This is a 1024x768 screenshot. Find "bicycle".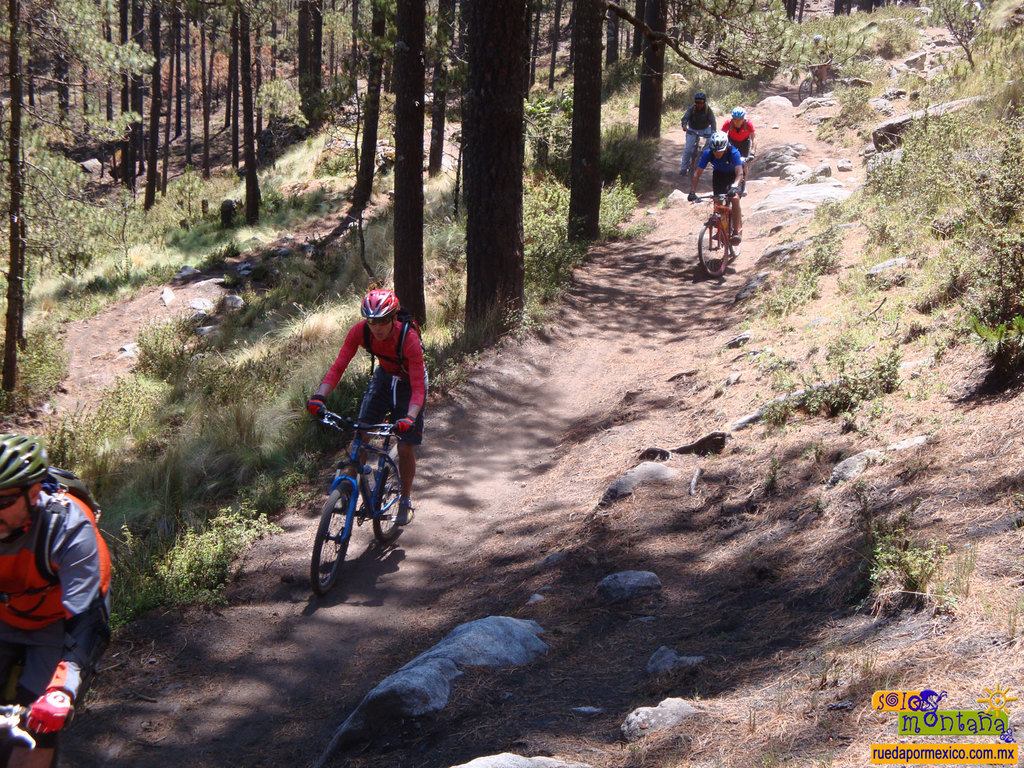
Bounding box: 0,701,62,767.
